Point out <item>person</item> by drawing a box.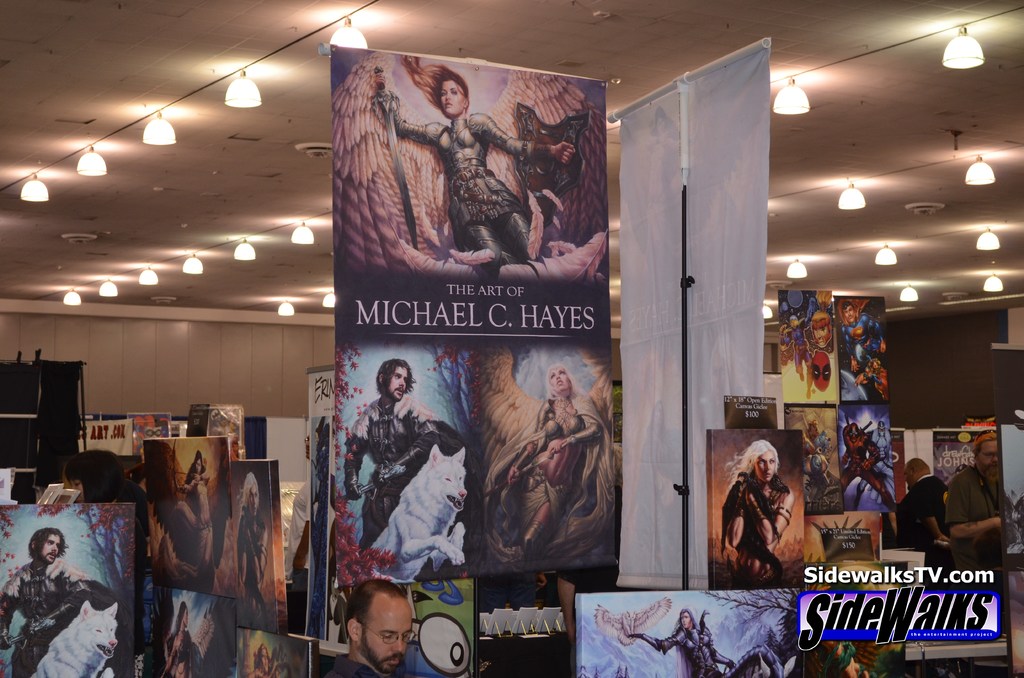
623 606 783 677.
